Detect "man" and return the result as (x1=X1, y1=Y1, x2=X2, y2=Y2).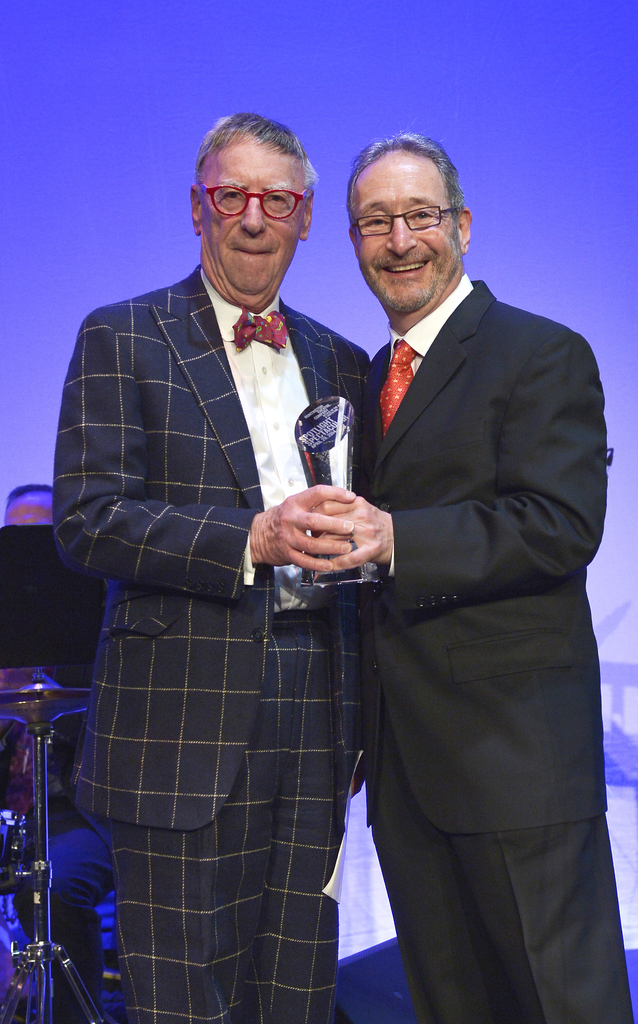
(x1=54, y1=109, x2=368, y2=1023).
